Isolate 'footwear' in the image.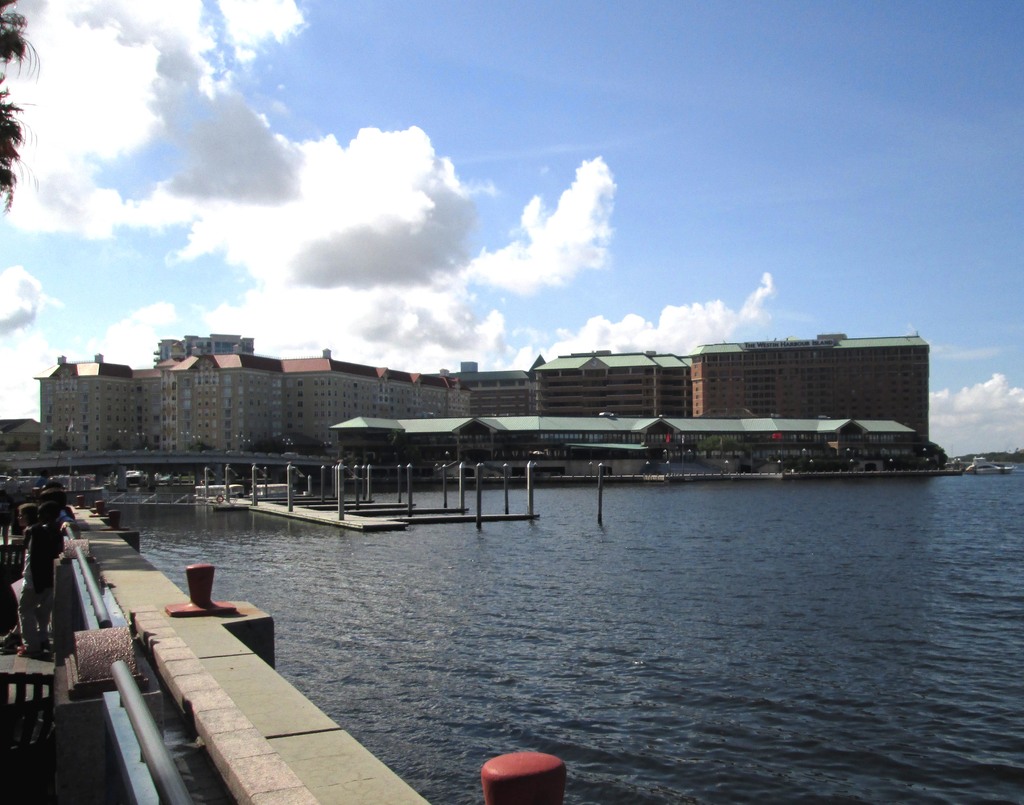
Isolated region: crop(13, 644, 40, 658).
